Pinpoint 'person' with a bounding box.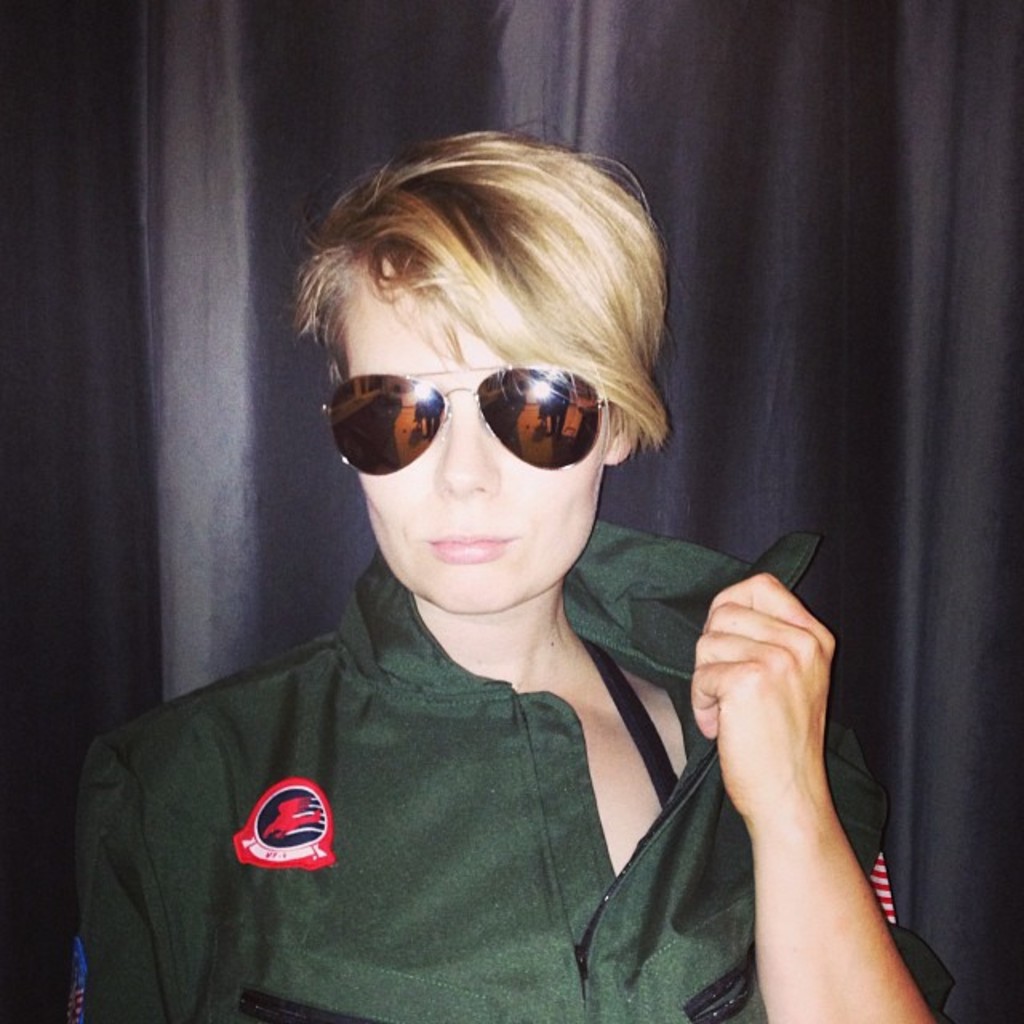
l=70, t=123, r=954, b=1022.
